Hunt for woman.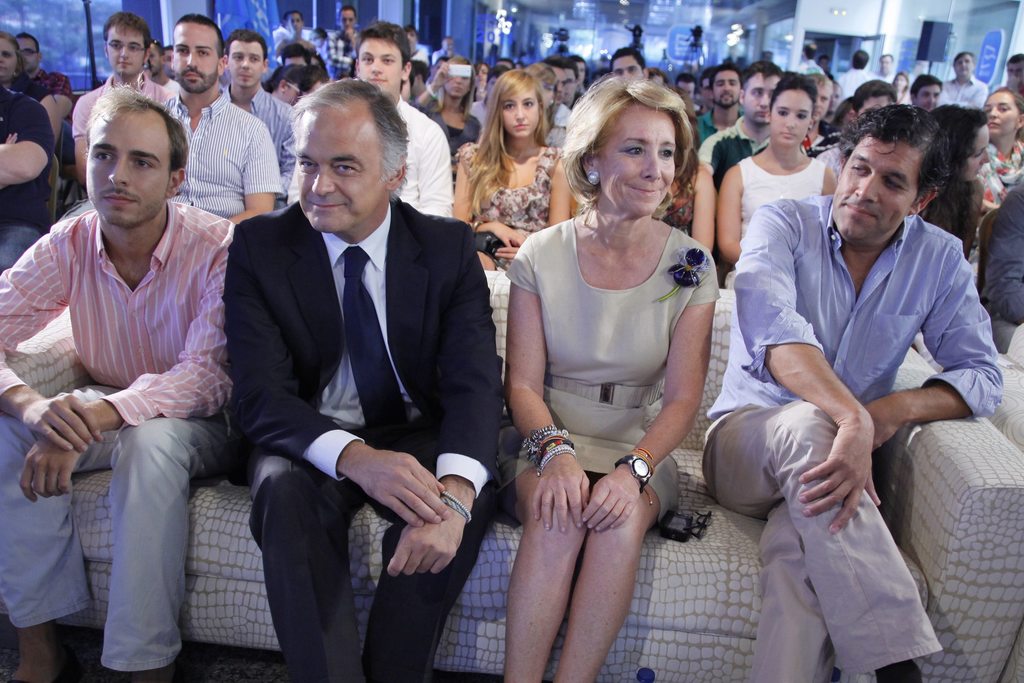
Hunted down at left=606, top=47, right=652, bottom=83.
